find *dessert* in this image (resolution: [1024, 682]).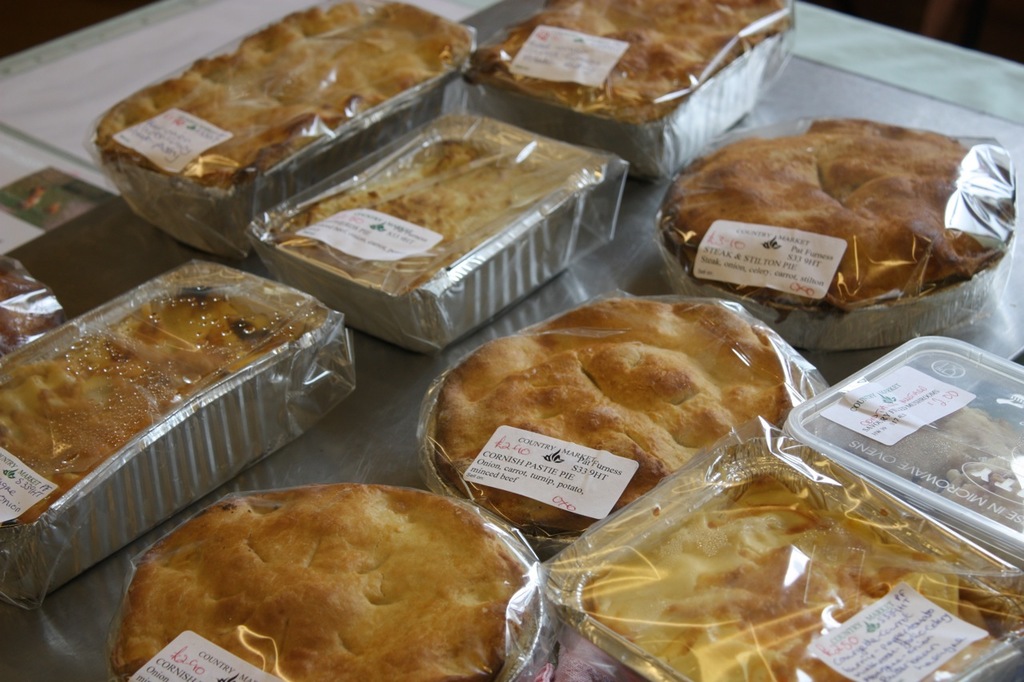
584/475/1016/681.
